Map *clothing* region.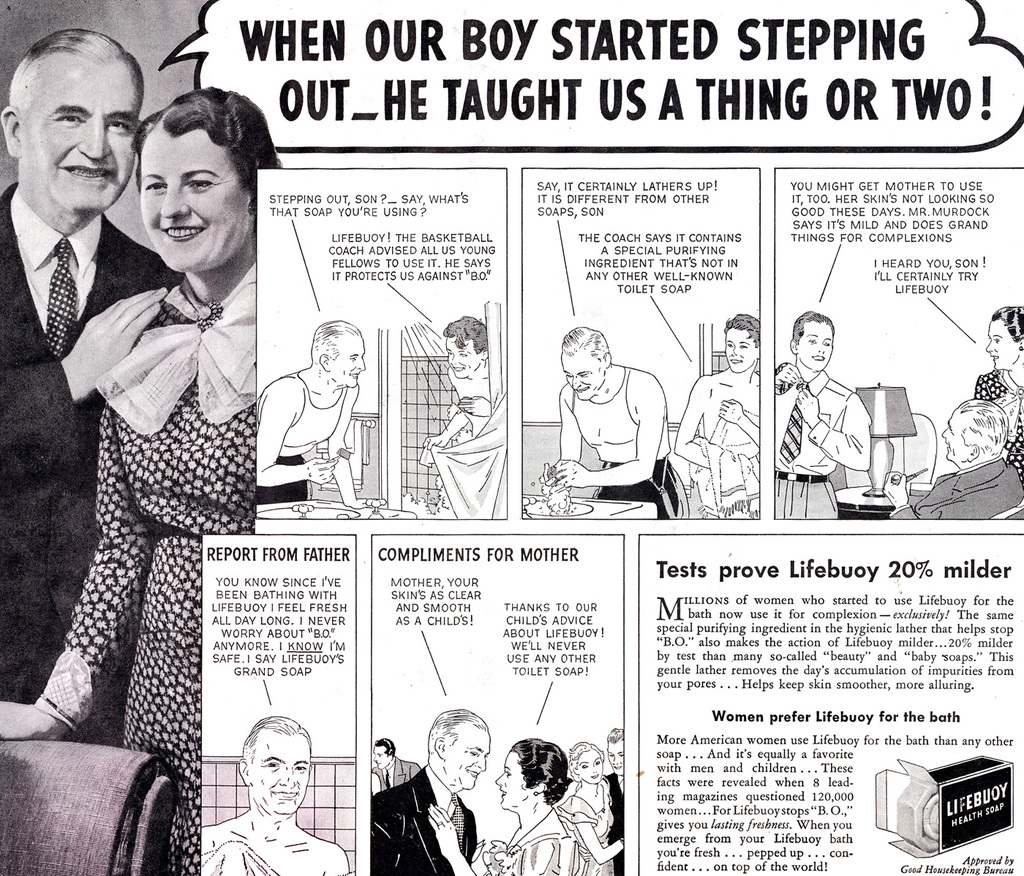
Mapped to crop(425, 358, 511, 521).
